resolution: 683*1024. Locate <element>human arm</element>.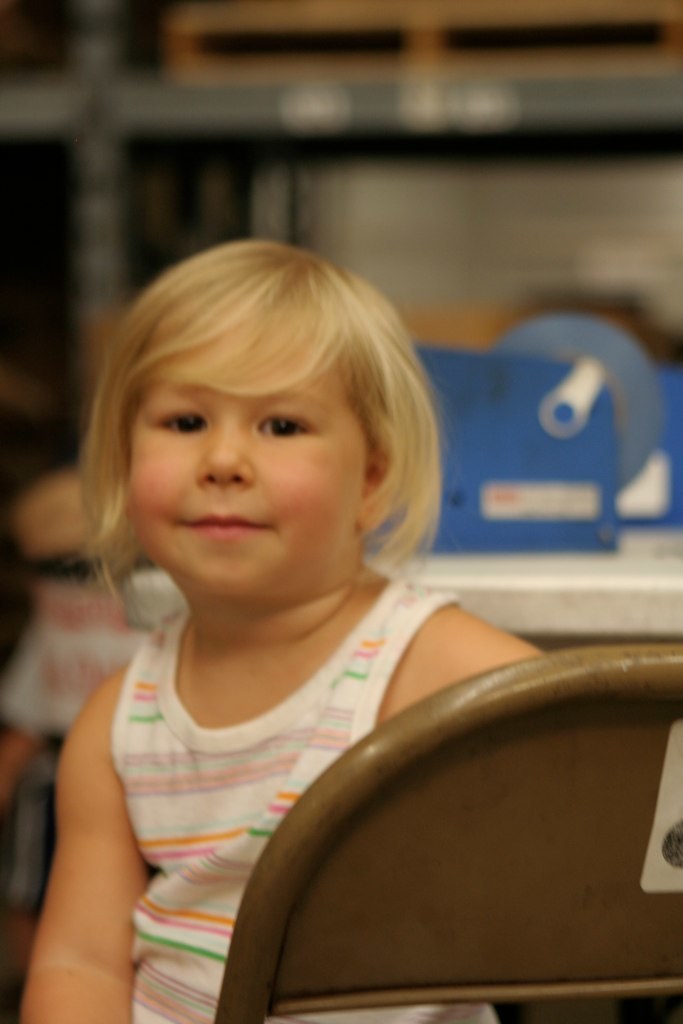
[x1=30, y1=666, x2=152, y2=1003].
